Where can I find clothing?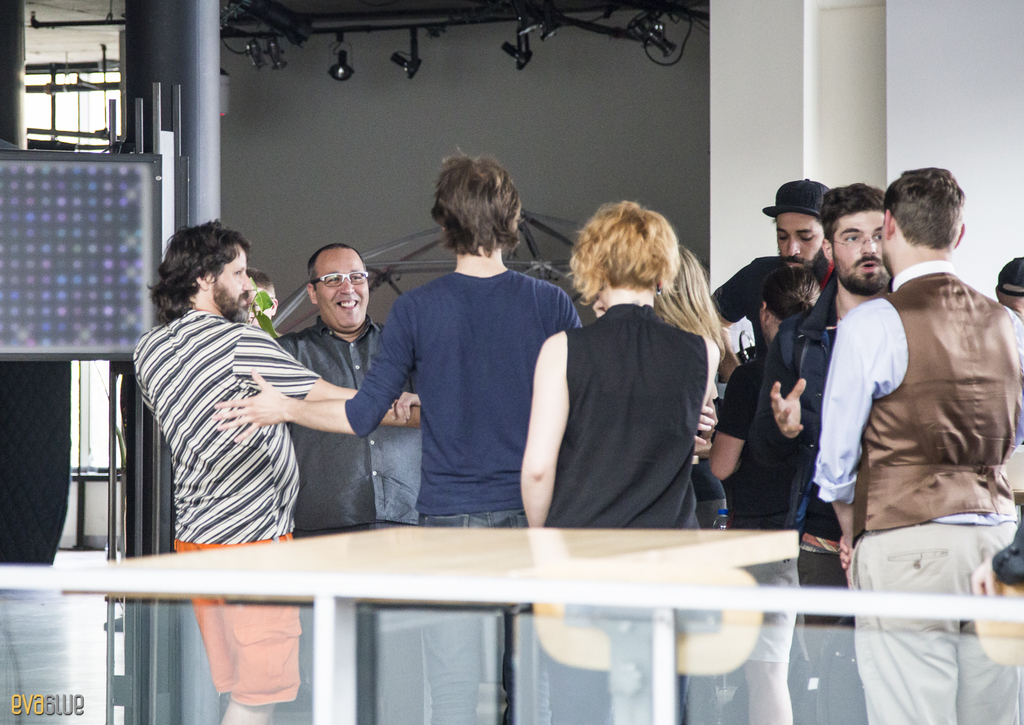
You can find it at [810, 276, 1023, 724].
